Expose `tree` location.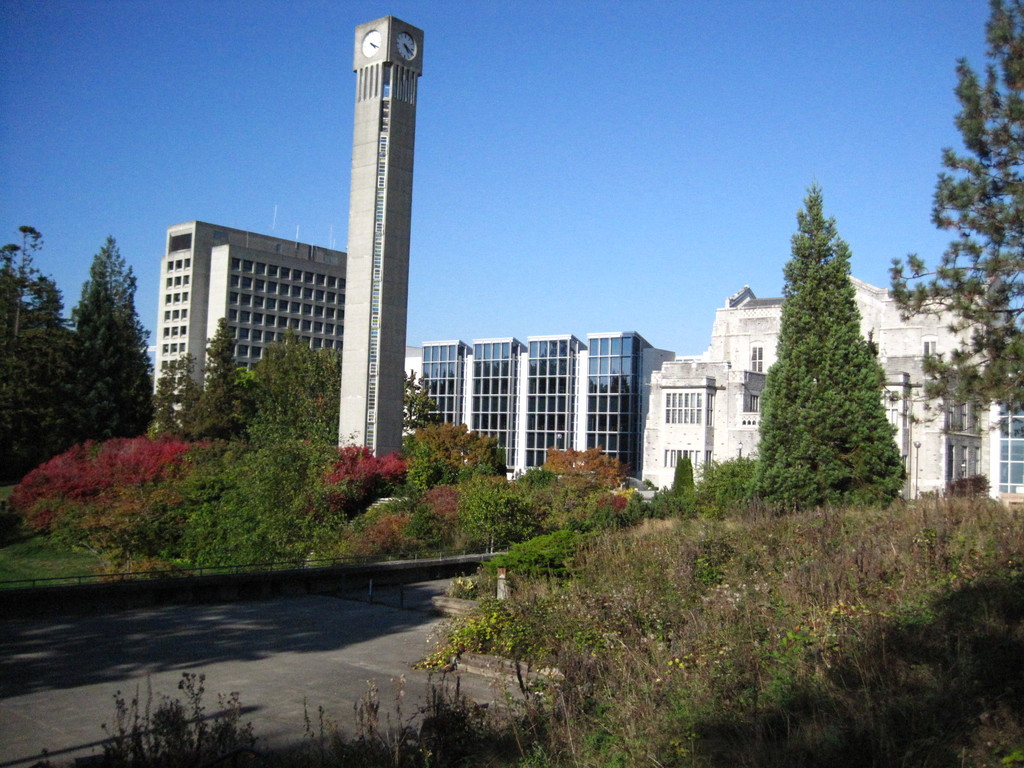
Exposed at pyautogui.locateOnScreen(944, 472, 993, 497).
